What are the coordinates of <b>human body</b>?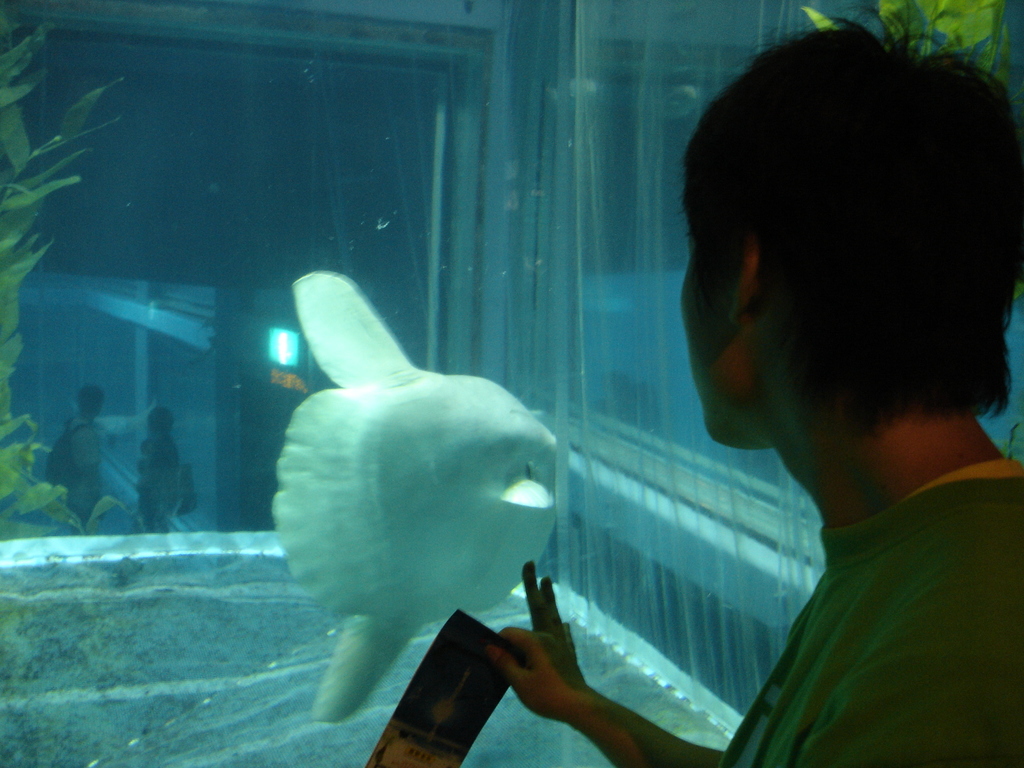
detection(68, 388, 100, 521).
